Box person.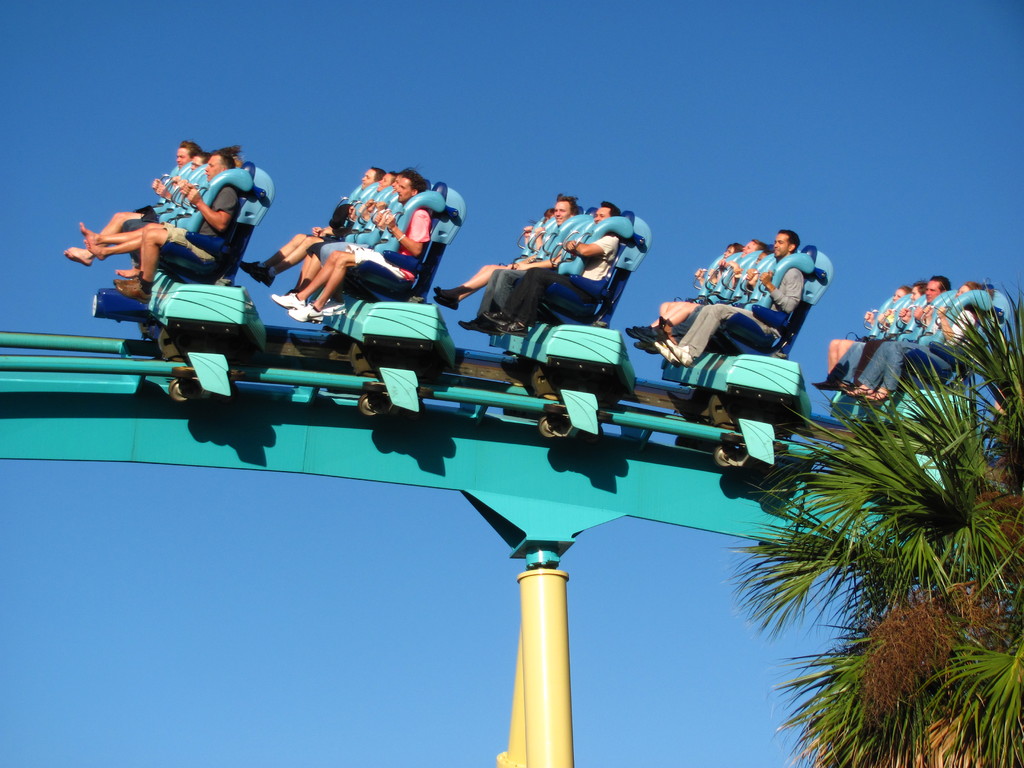
region(808, 282, 926, 390).
